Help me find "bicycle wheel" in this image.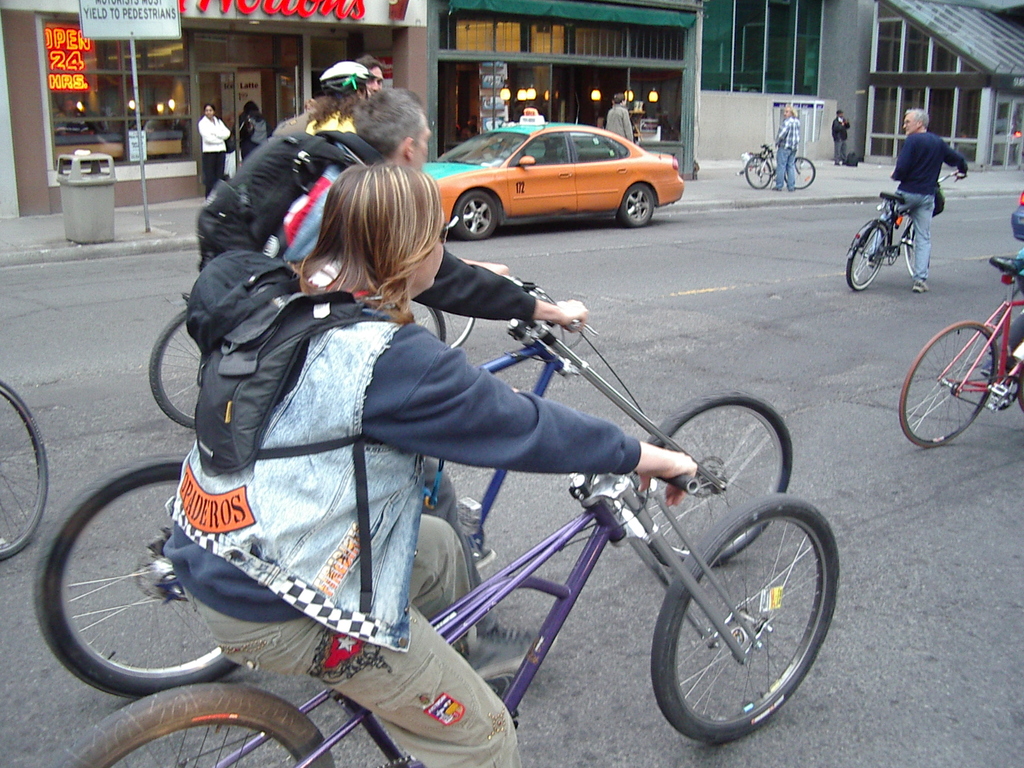
Found it: left=745, top=154, right=772, bottom=191.
